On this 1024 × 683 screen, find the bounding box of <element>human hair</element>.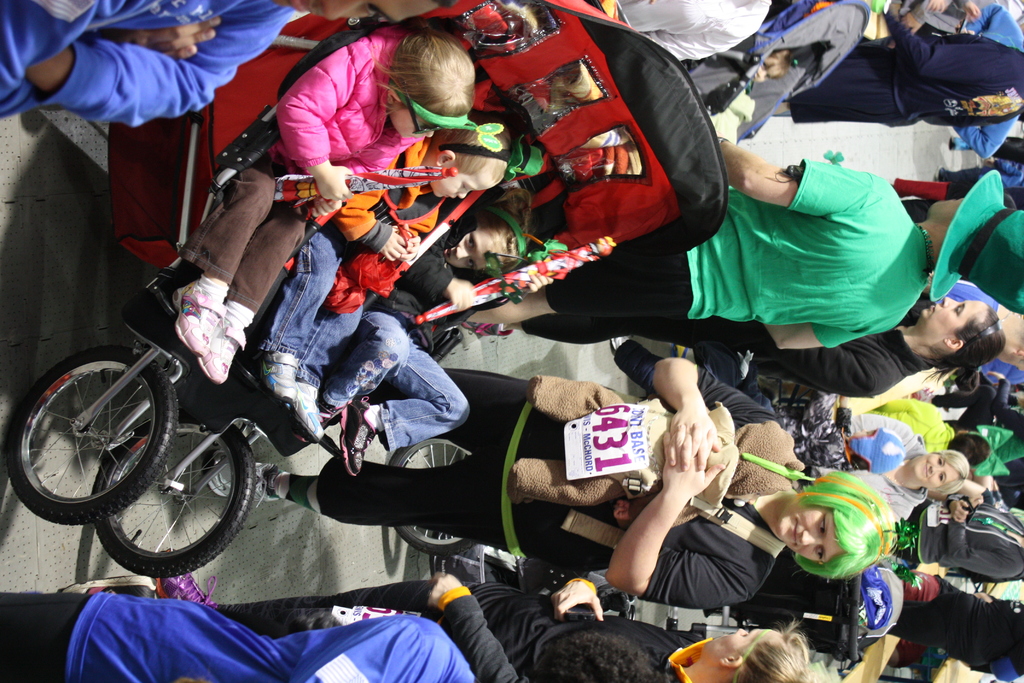
Bounding box: crop(378, 21, 477, 113).
